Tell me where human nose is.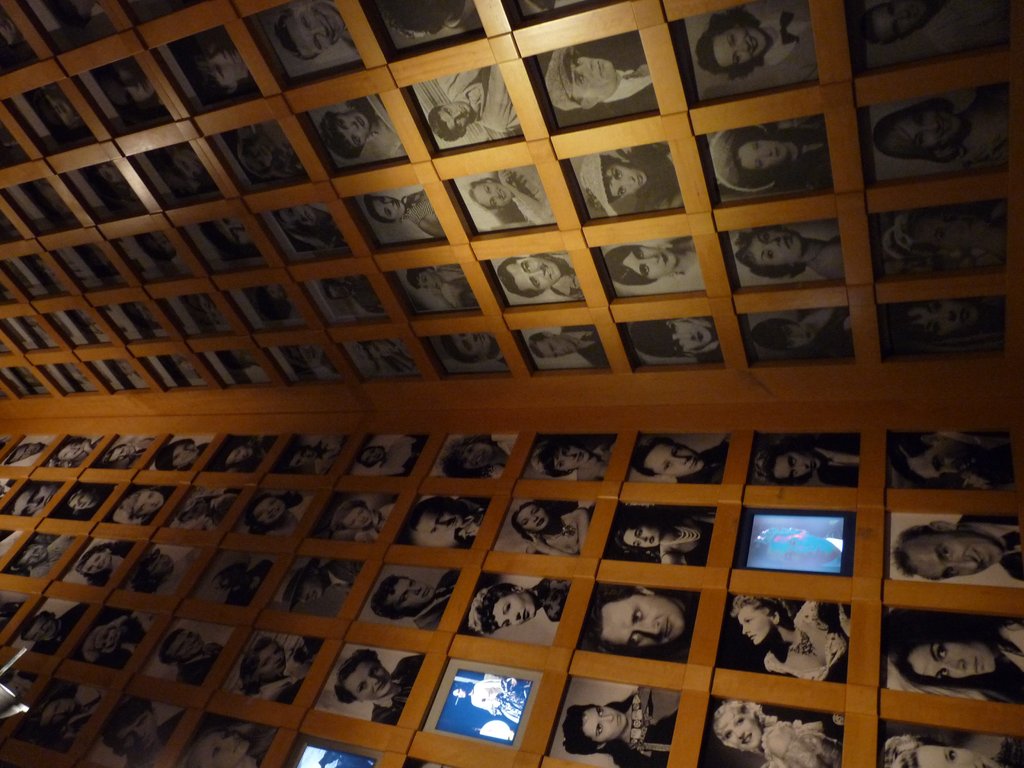
human nose is at region(161, 560, 165, 564).
